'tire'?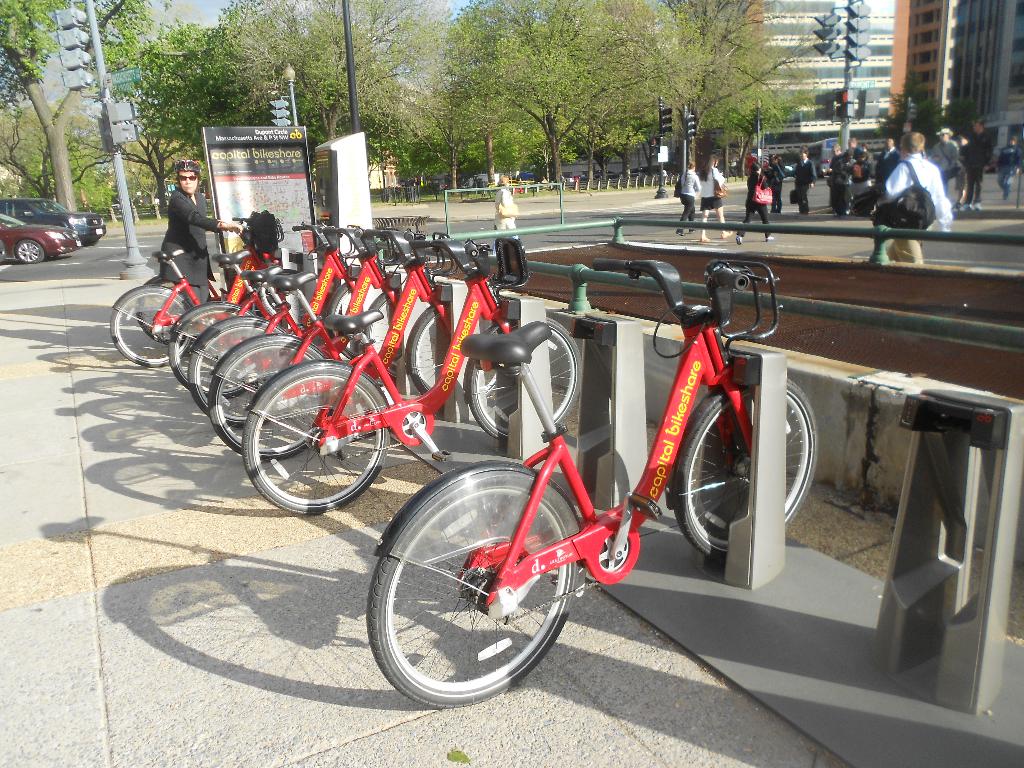
(left=12, top=236, right=48, bottom=265)
